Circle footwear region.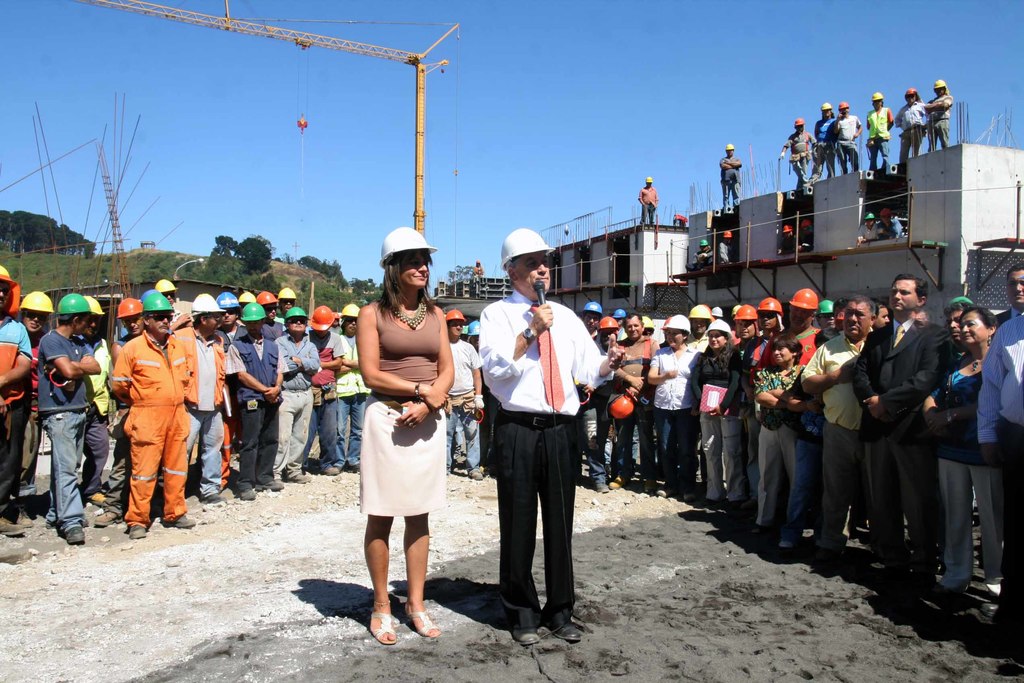
Region: [left=17, top=505, right=32, bottom=525].
